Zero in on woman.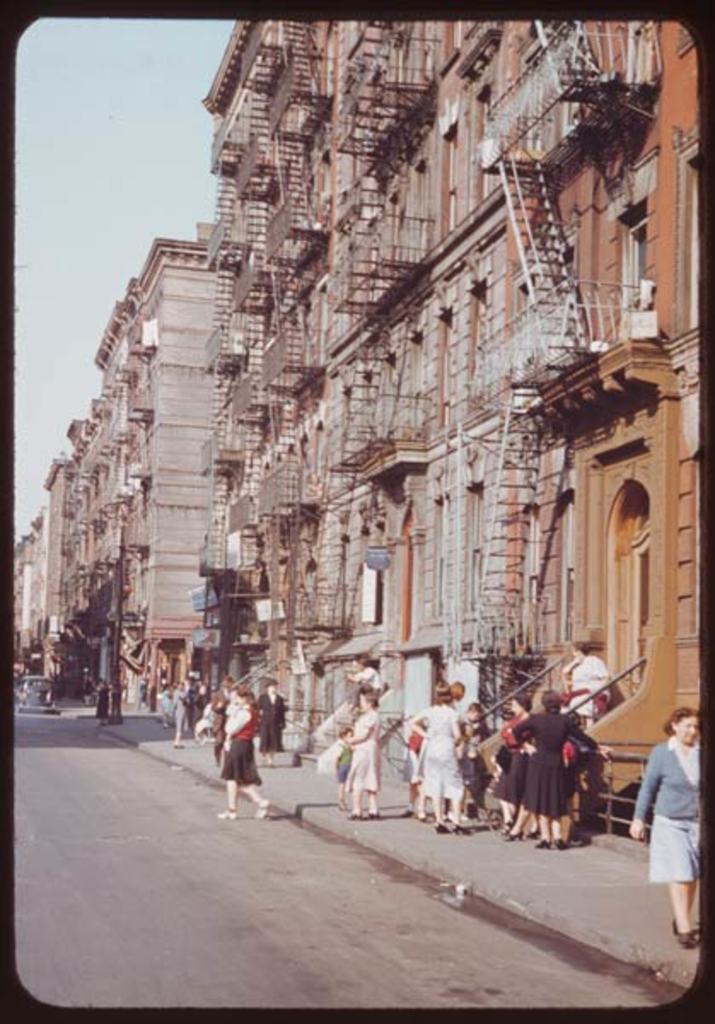
Zeroed in: <region>263, 678, 287, 770</region>.
